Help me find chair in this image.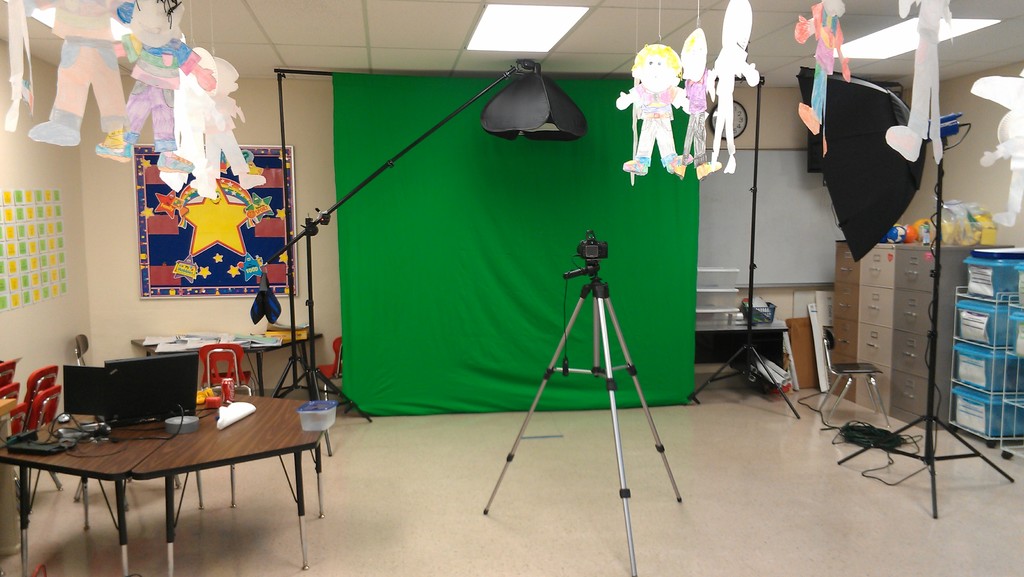
Found it: left=195, top=346, right=253, bottom=392.
